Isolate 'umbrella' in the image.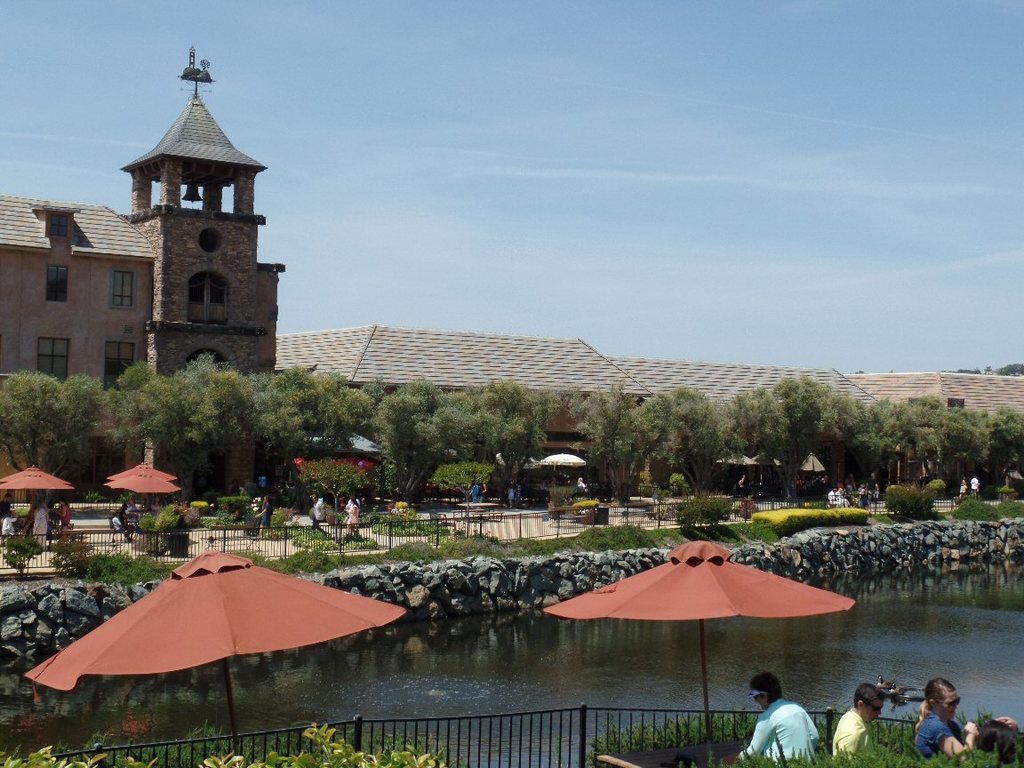
Isolated region: crop(540, 452, 586, 475).
